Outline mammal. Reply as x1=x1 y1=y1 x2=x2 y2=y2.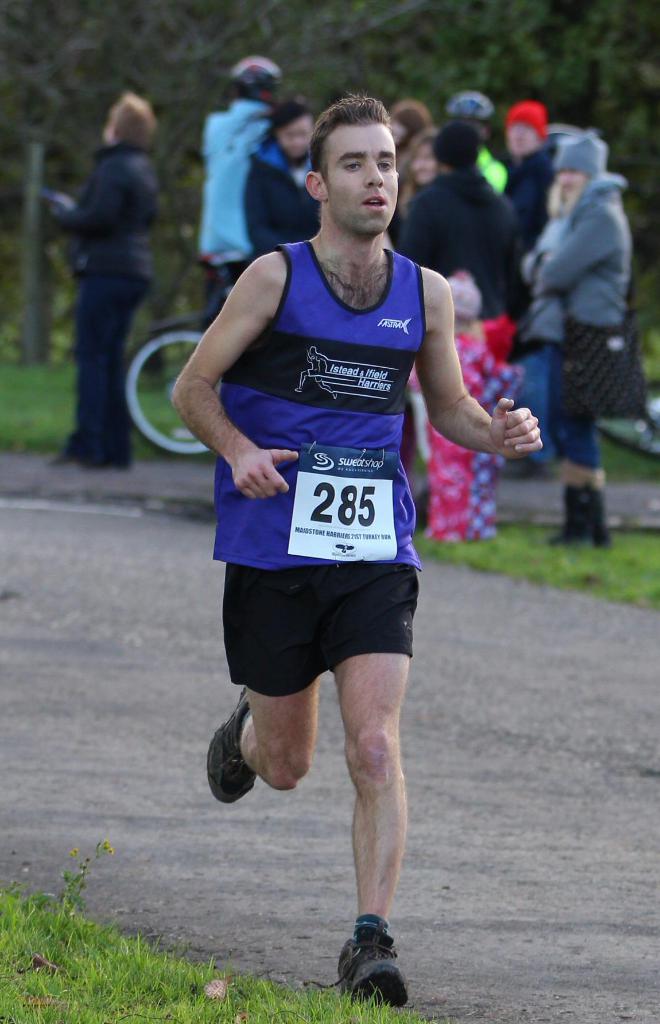
x1=42 y1=77 x2=174 y2=448.
